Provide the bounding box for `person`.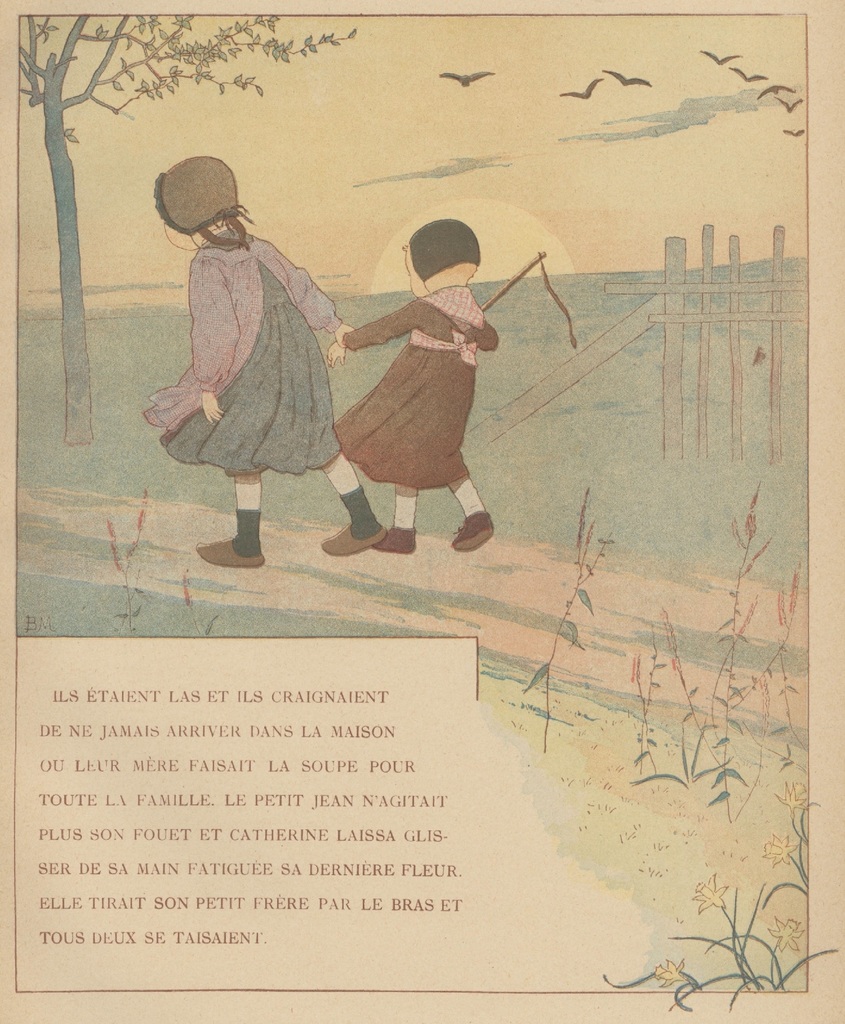
323/184/504/560.
